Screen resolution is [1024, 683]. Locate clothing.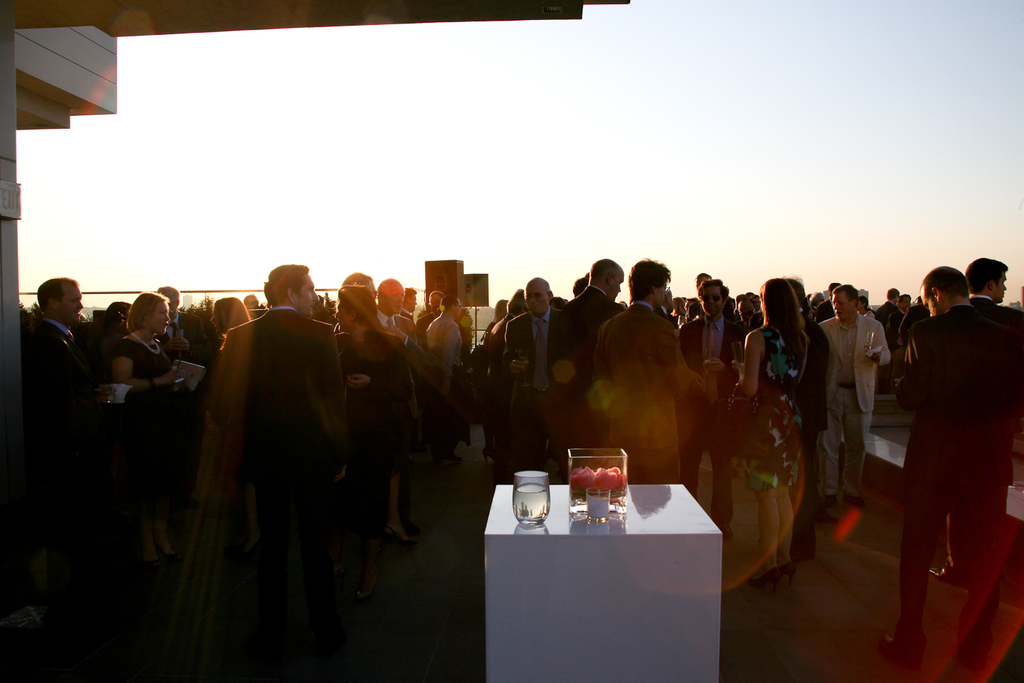
(92,326,182,554).
